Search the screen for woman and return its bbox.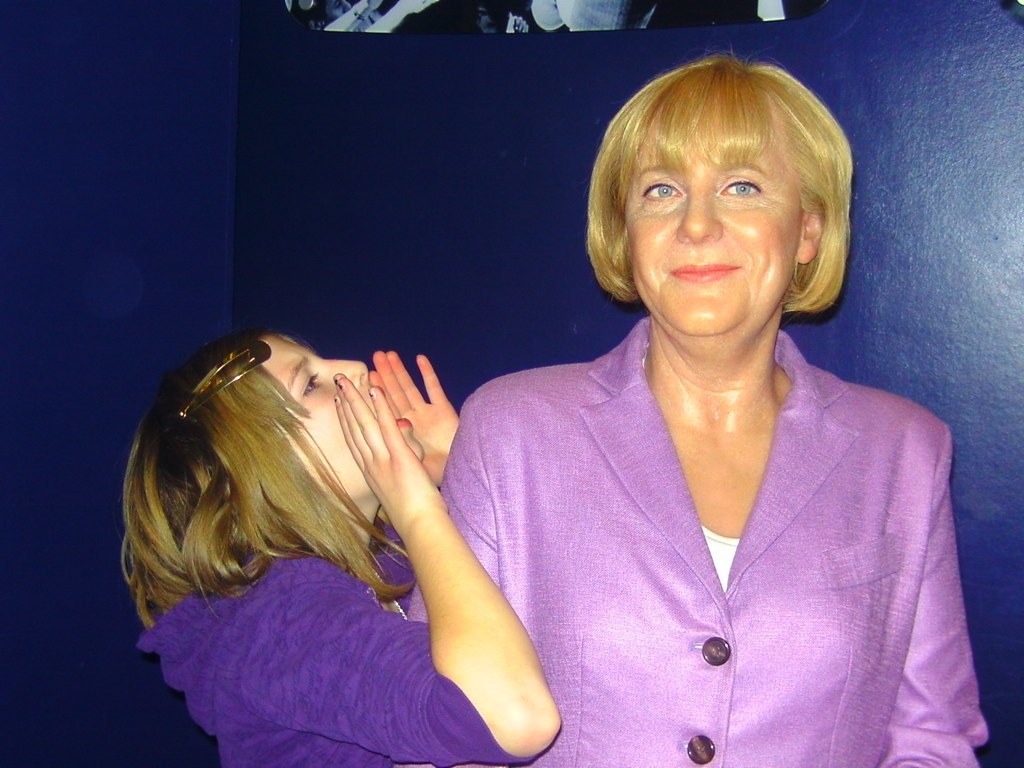
Found: pyautogui.locateOnScreen(292, 49, 984, 740).
